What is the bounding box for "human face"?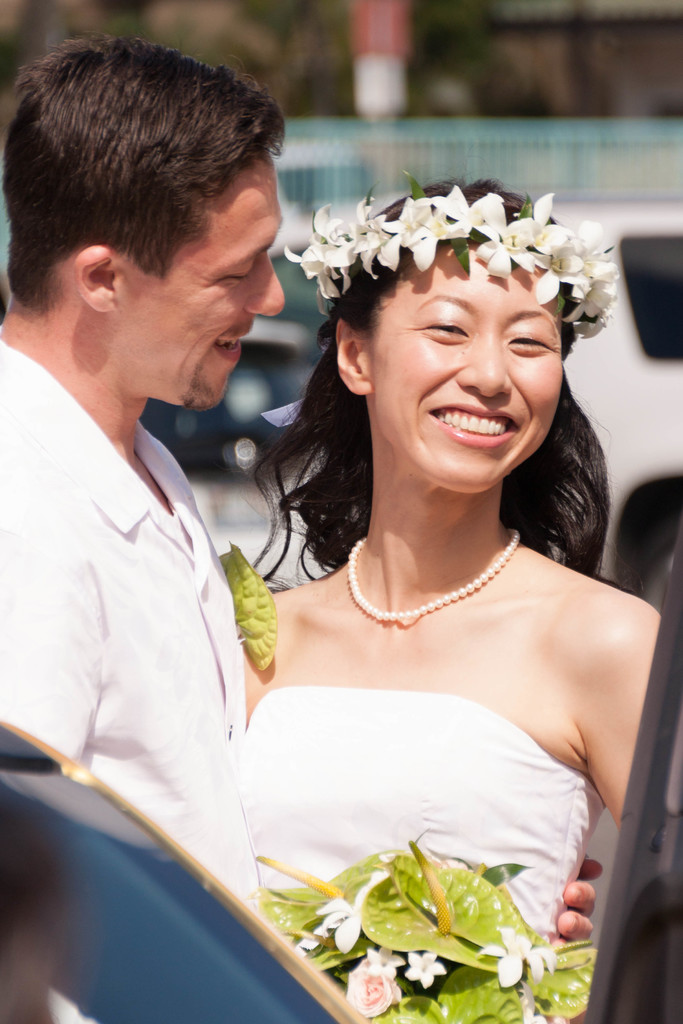
<region>366, 241, 564, 491</region>.
